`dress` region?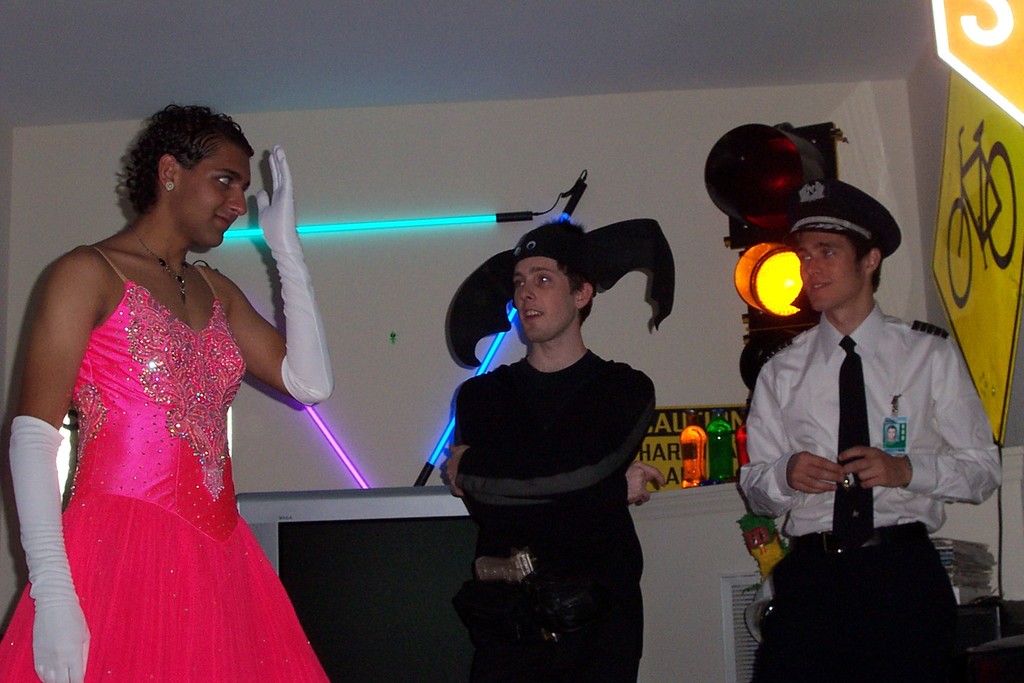
bbox=[0, 247, 332, 682]
